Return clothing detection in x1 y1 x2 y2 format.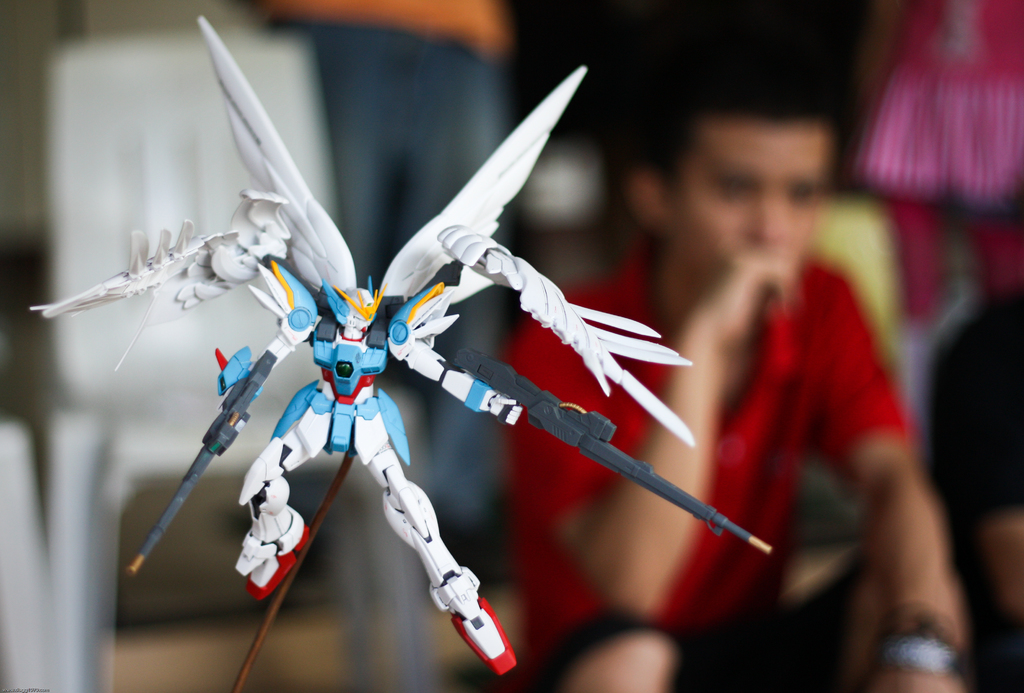
927 275 1020 534.
